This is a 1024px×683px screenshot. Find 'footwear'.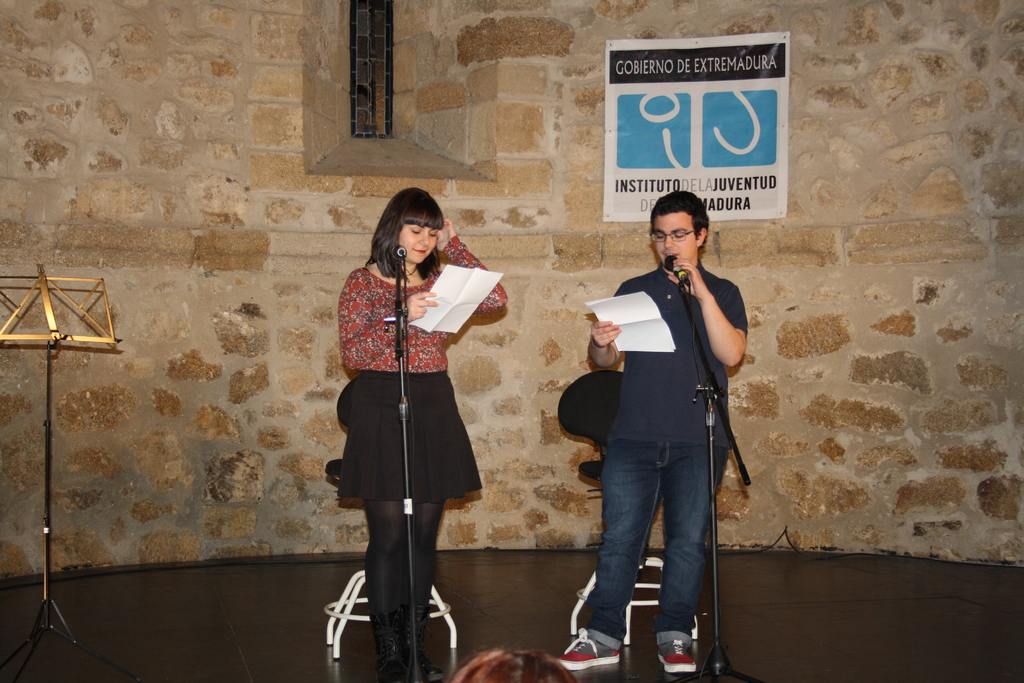
Bounding box: {"x1": 369, "y1": 614, "x2": 404, "y2": 682}.
